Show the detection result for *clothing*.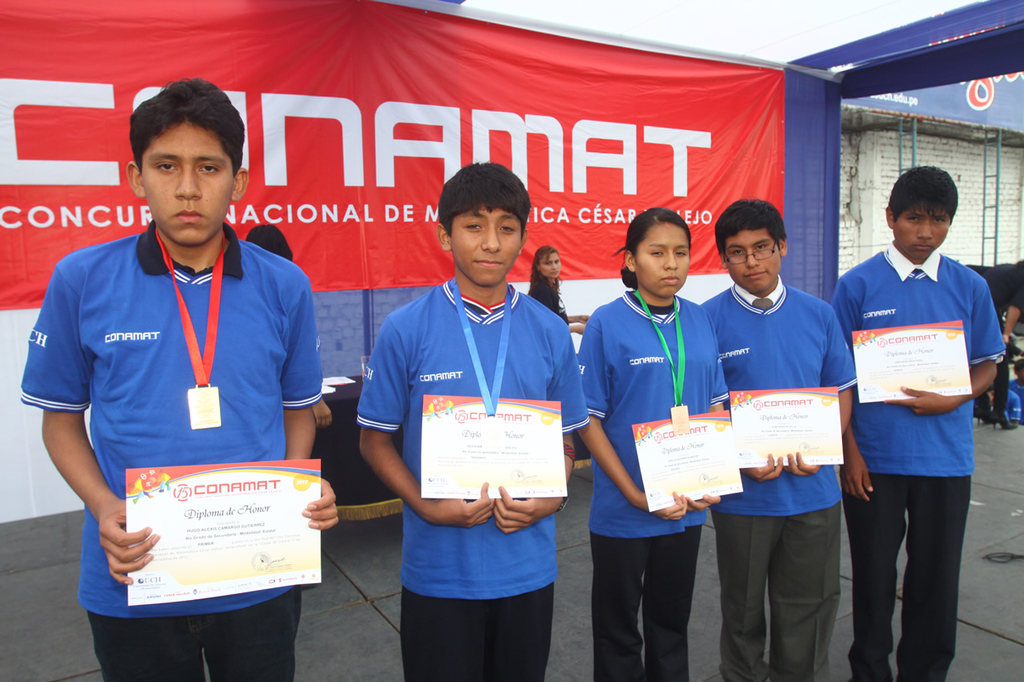
l=843, t=201, r=989, b=653.
